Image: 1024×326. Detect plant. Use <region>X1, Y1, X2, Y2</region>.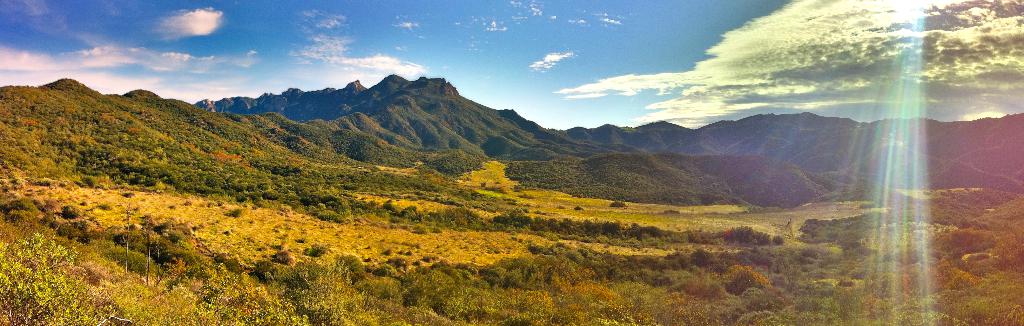
<region>2, 233, 114, 323</region>.
